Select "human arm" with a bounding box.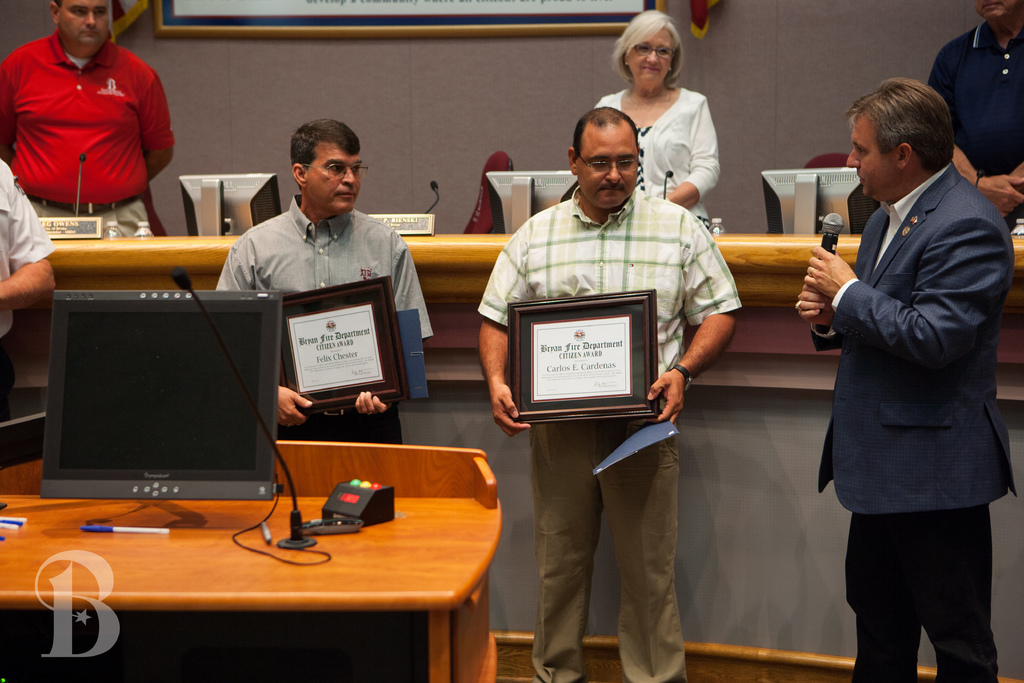
pyautogui.locateOnScreen(1011, 163, 1023, 193).
